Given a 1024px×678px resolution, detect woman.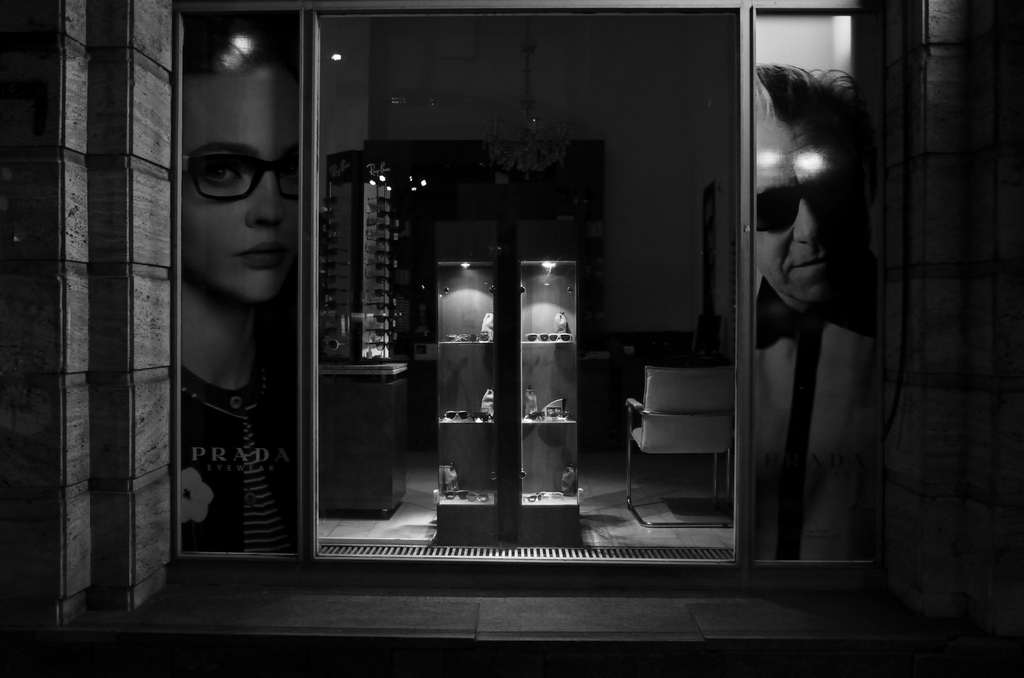
[x1=180, y1=11, x2=298, y2=548].
